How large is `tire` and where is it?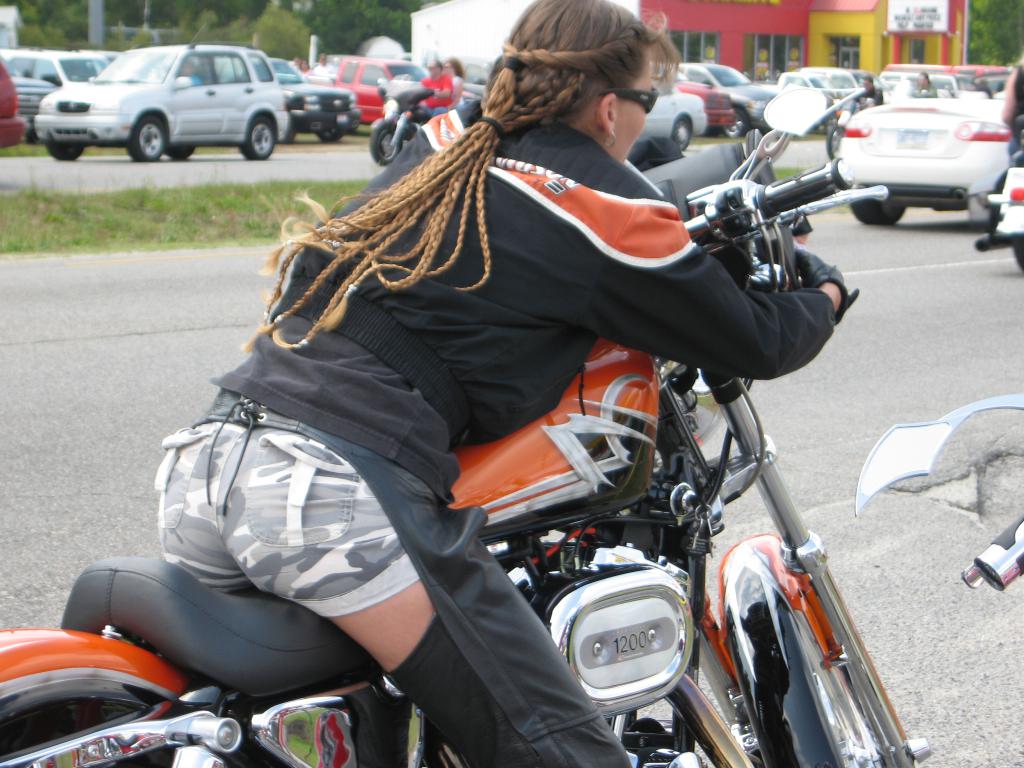
Bounding box: [673, 114, 692, 151].
